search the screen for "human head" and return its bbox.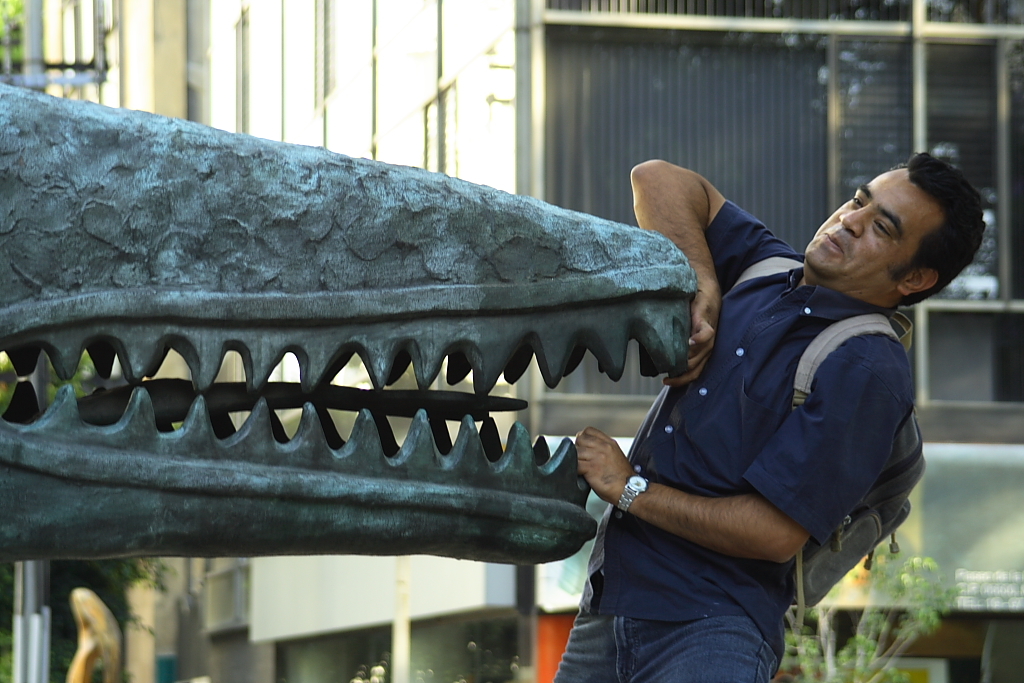
Found: 815 154 987 298.
